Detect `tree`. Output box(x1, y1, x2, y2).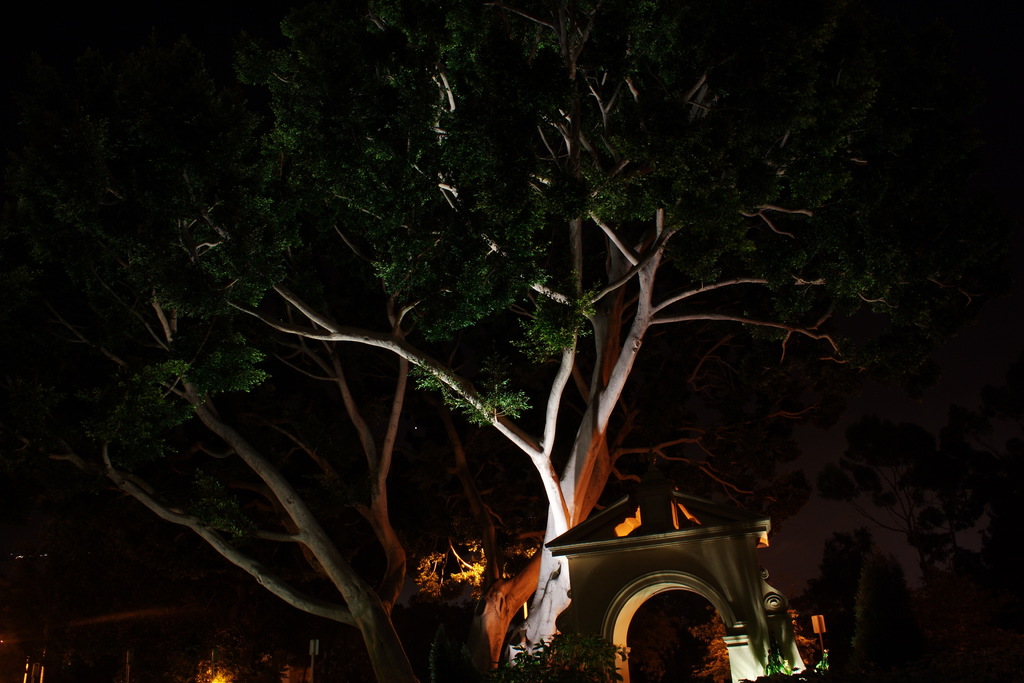
box(0, 0, 998, 682).
